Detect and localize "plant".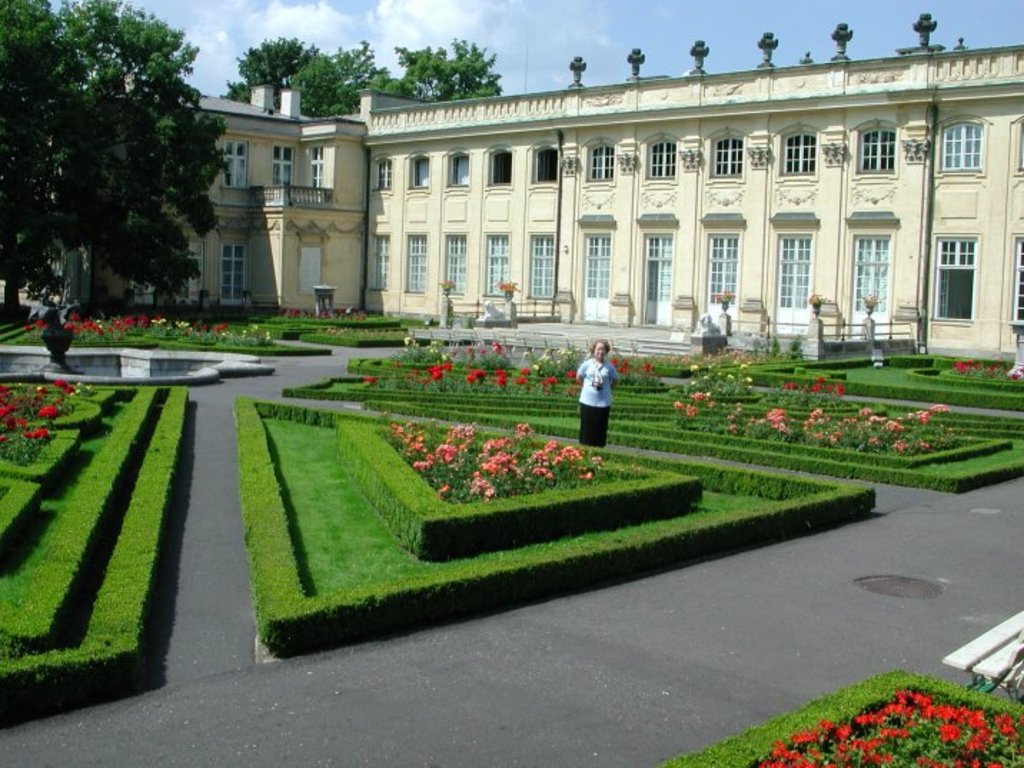
Localized at box(708, 353, 1023, 409).
